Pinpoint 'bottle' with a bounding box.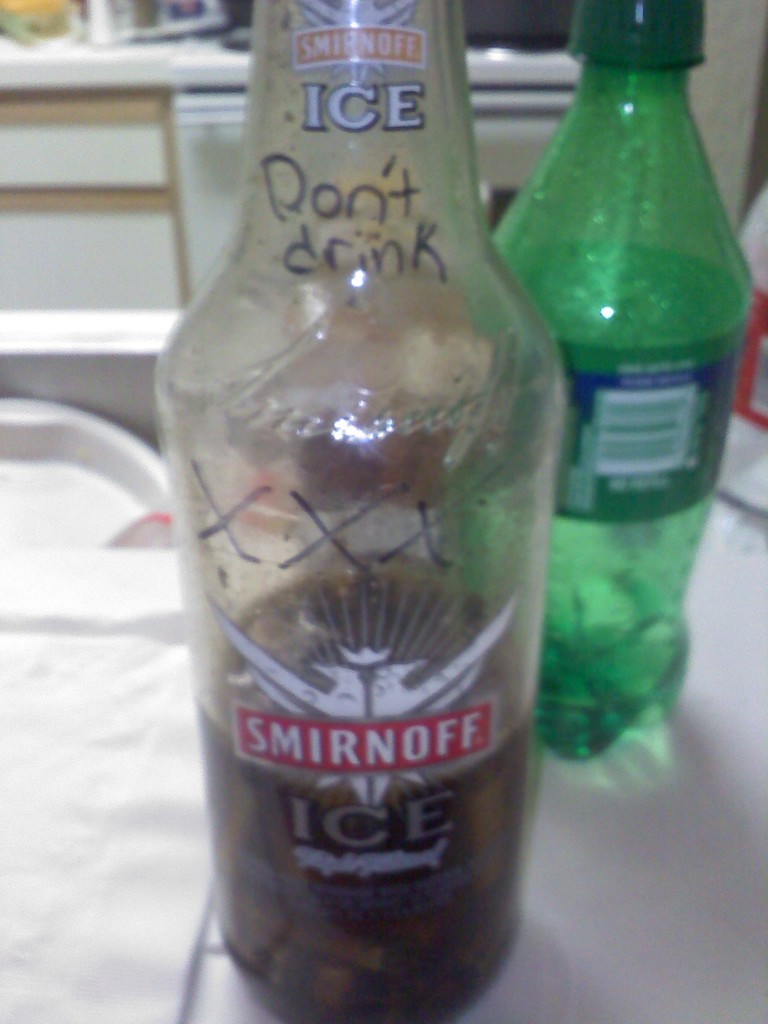
[157, 40, 542, 1023].
